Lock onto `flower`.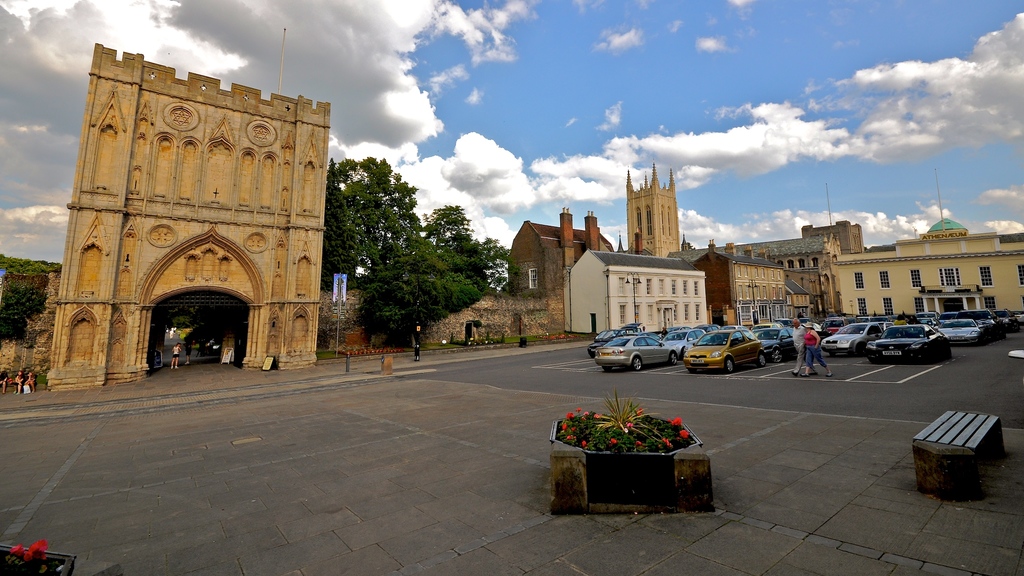
Locked: {"x1": 7, "y1": 536, "x2": 54, "y2": 569}.
